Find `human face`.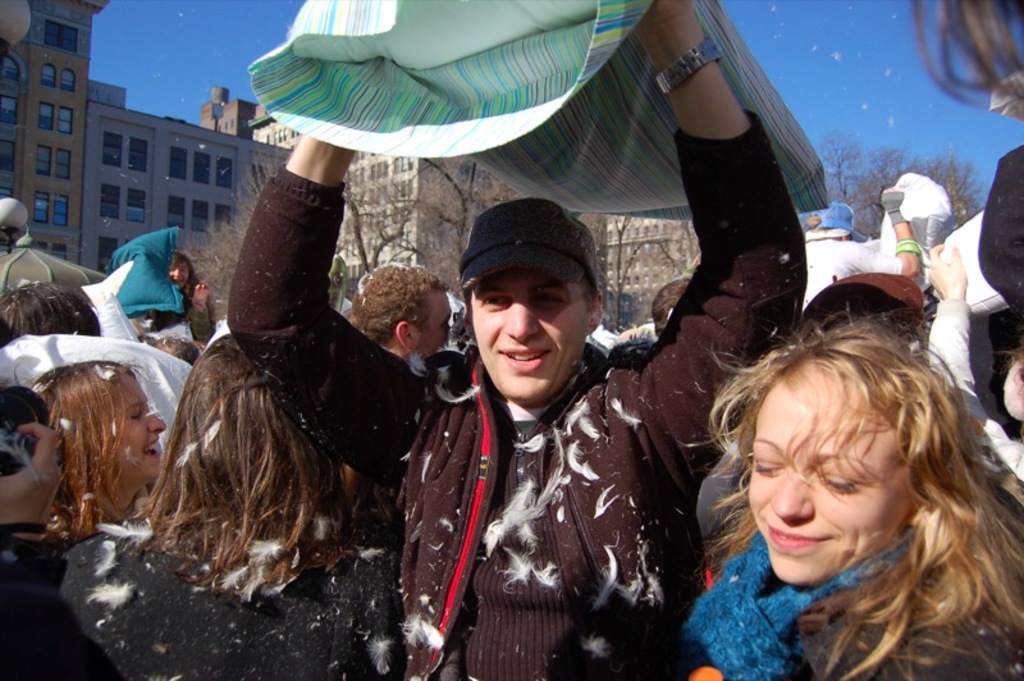
[left=742, top=387, right=908, bottom=582].
